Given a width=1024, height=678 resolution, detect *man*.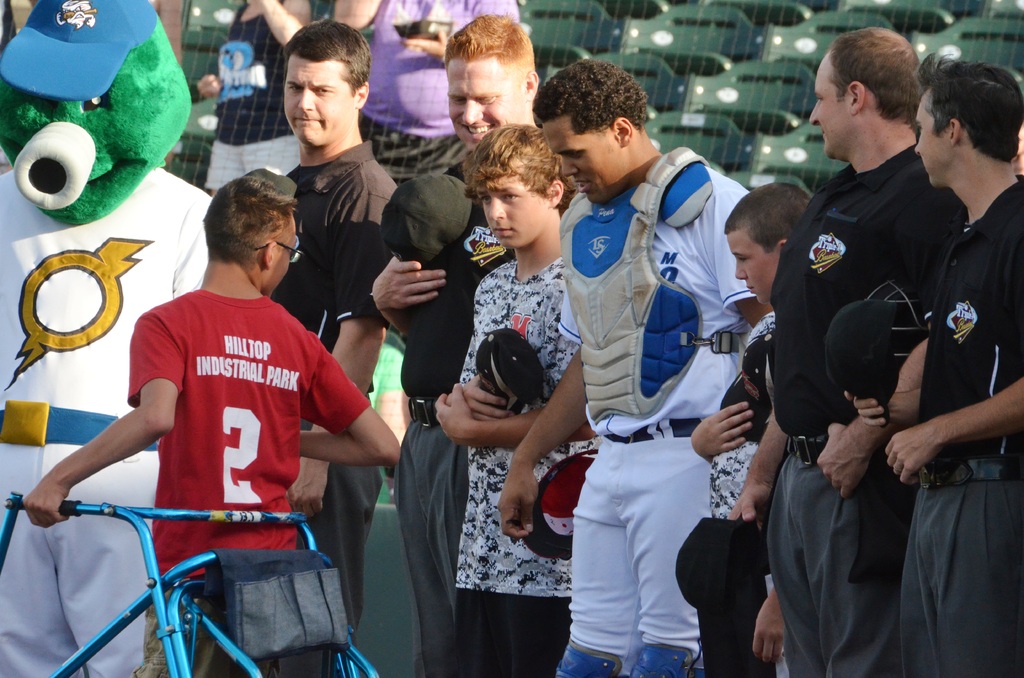
bbox=[265, 19, 403, 677].
